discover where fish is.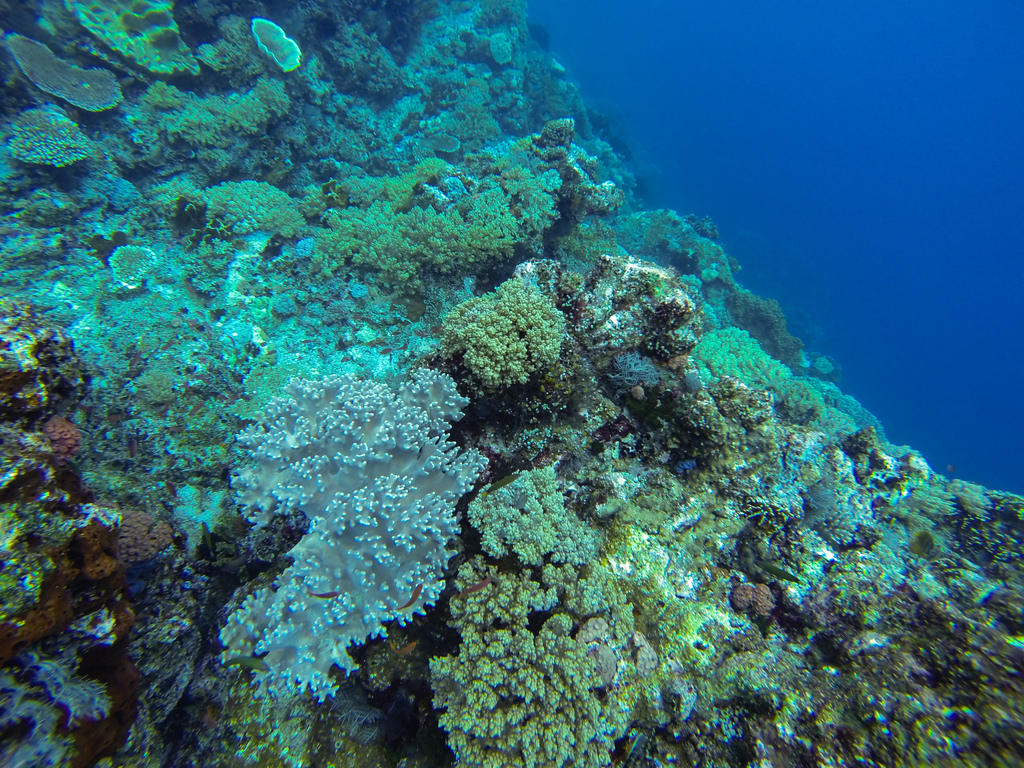
Discovered at pyautogui.locateOnScreen(129, 438, 138, 458).
